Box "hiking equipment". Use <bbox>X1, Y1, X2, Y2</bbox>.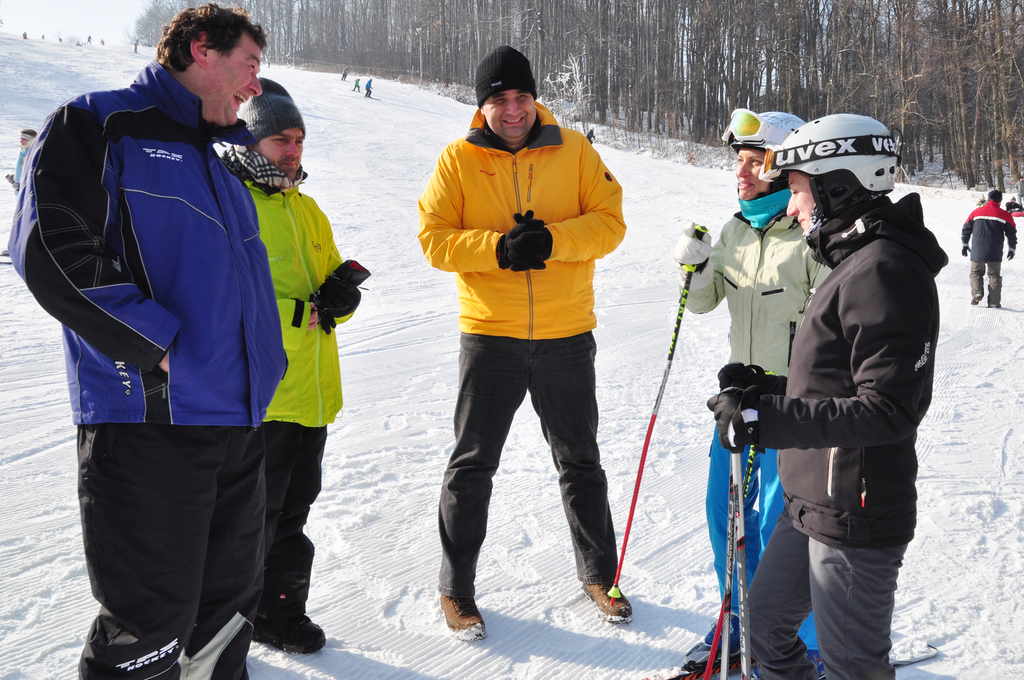
<bbox>709, 107, 808, 191</bbox>.
